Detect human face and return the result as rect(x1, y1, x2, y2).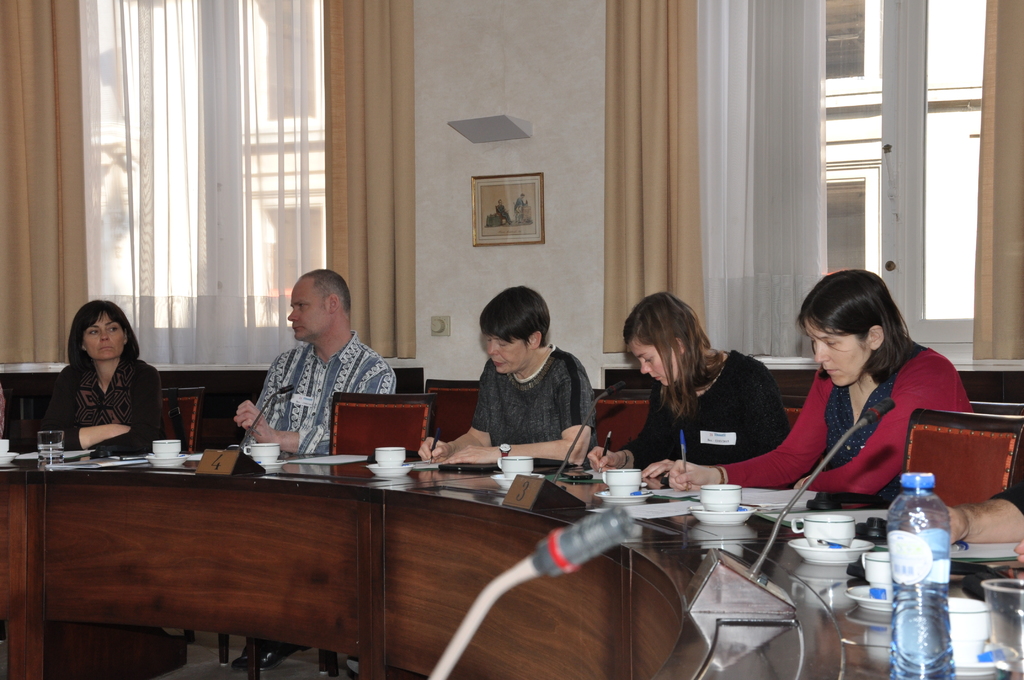
rect(804, 323, 869, 386).
